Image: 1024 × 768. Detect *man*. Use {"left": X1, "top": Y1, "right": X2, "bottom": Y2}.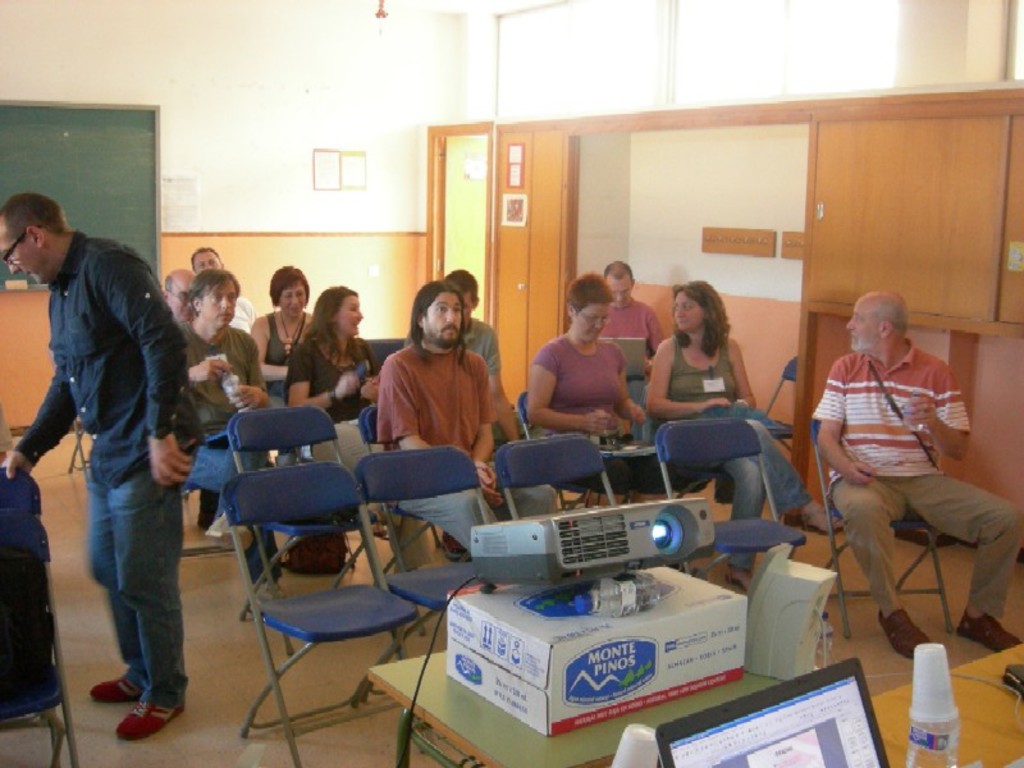
{"left": 195, "top": 250, "right": 257, "bottom": 356}.
